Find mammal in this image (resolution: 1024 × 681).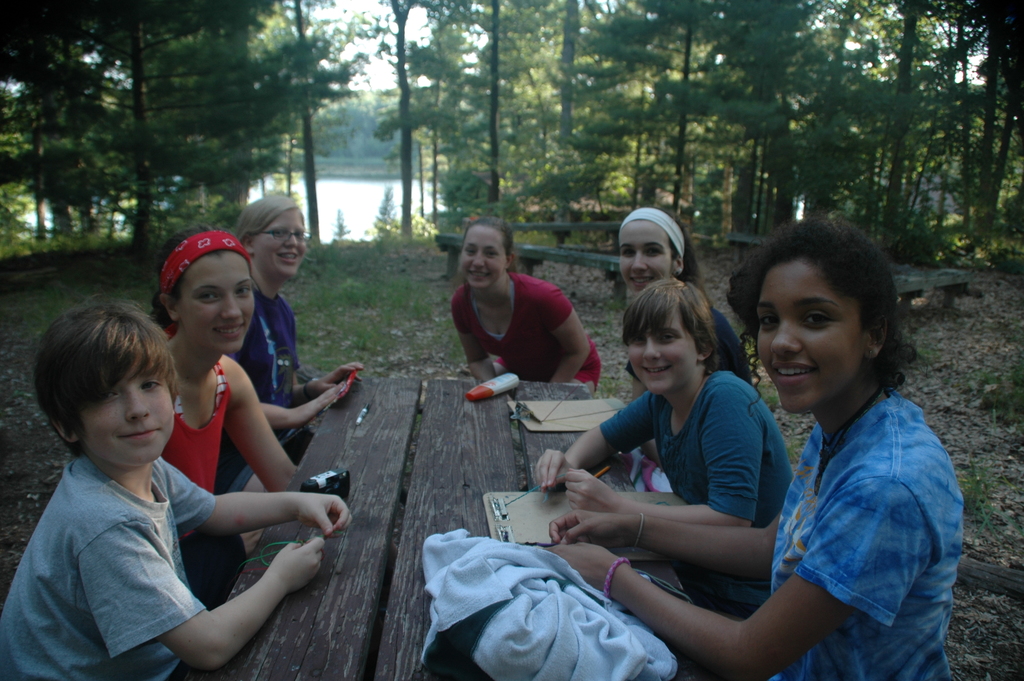
608:197:752:376.
